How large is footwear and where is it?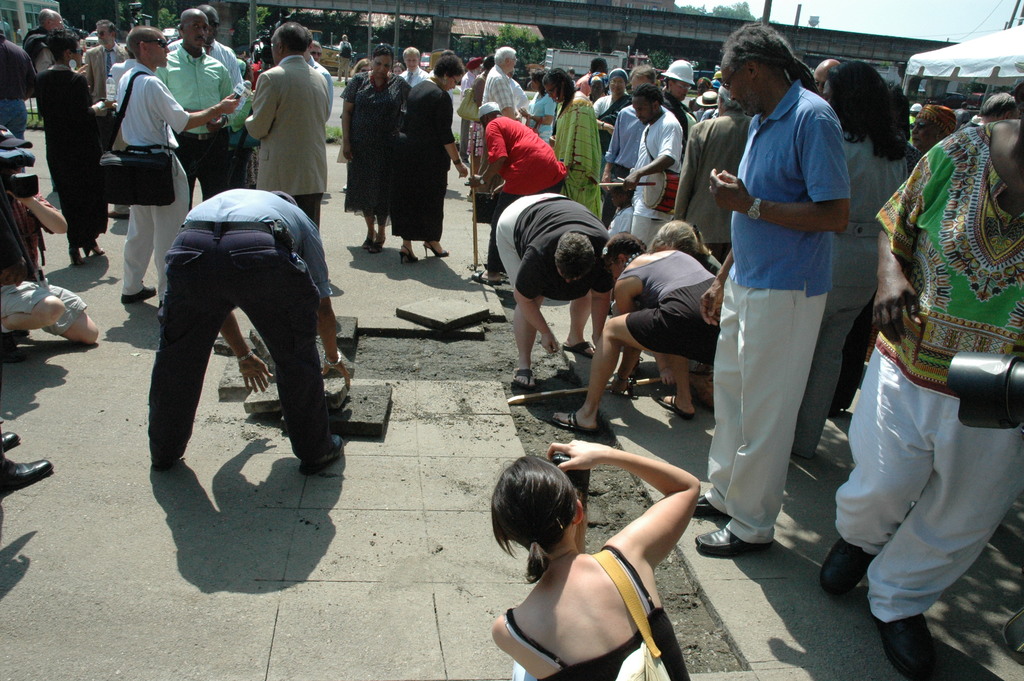
Bounding box: <bbox>876, 570, 940, 679</bbox>.
